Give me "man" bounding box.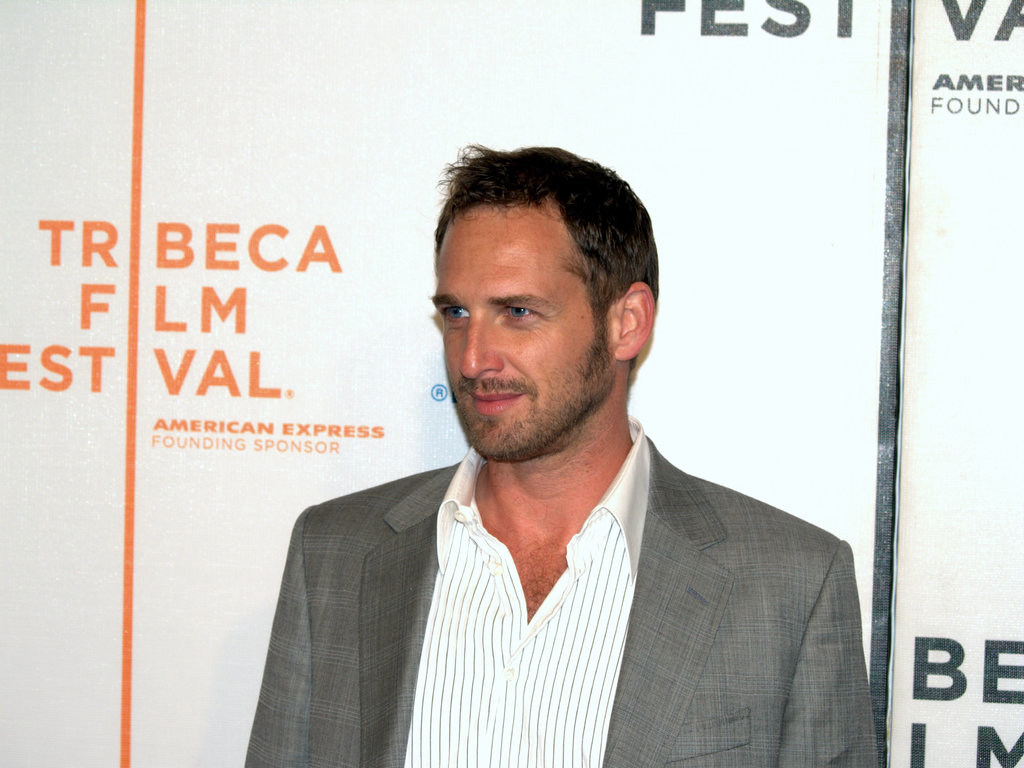
241/161/879/754.
